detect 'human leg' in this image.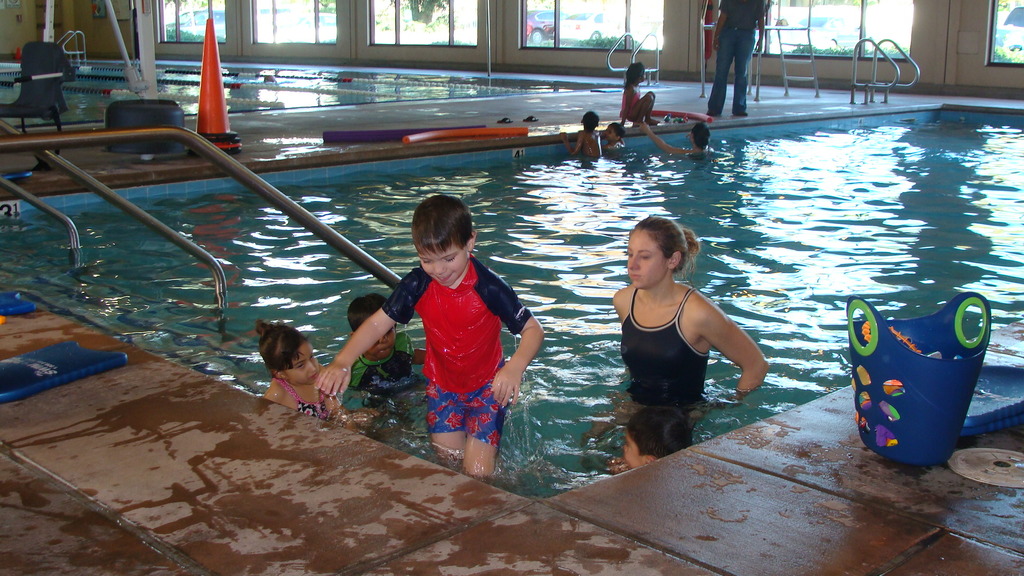
Detection: bbox=[462, 380, 506, 479].
